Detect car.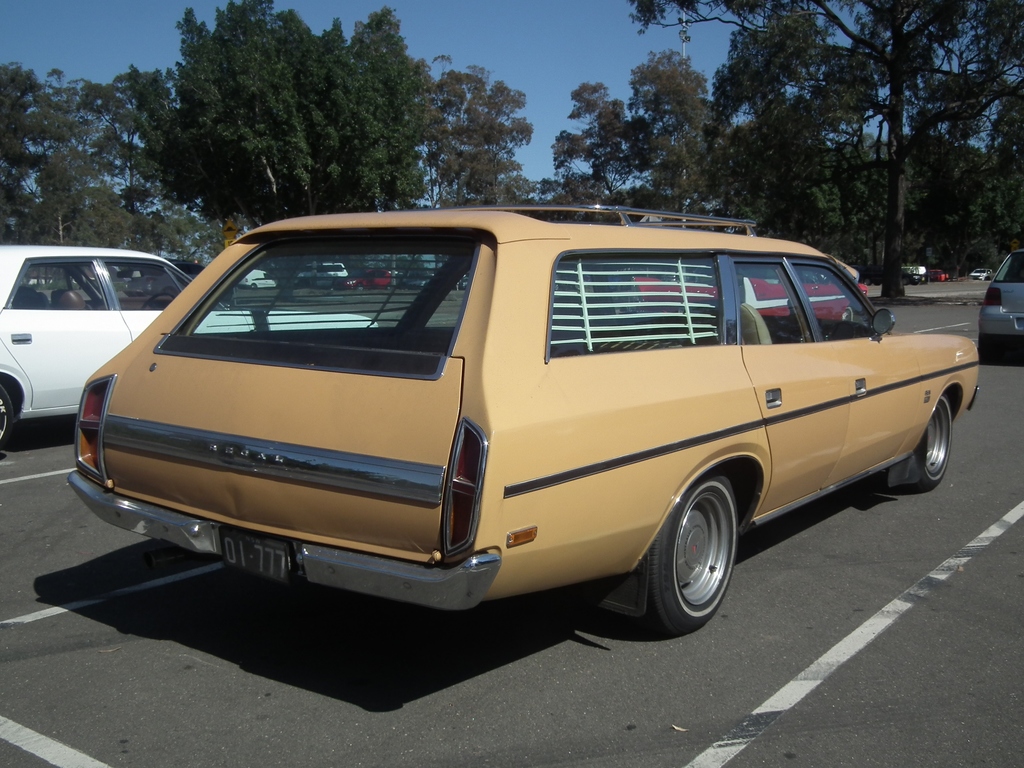
Detected at 46/212/963/657.
